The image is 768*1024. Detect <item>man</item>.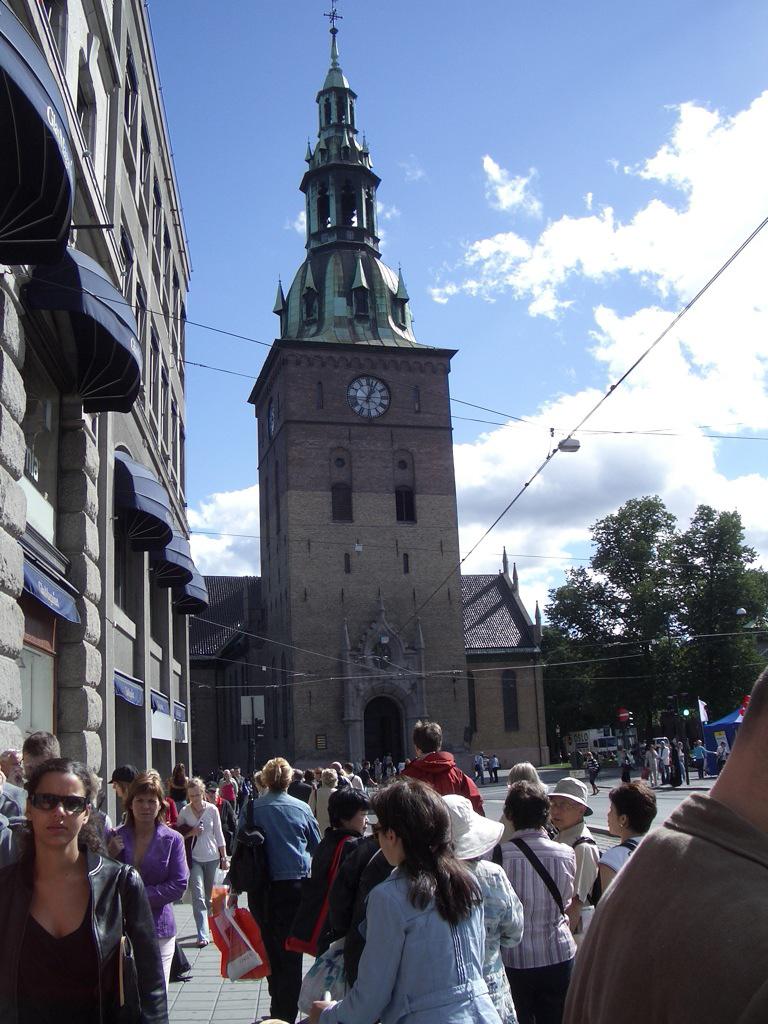
Detection: region(566, 666, 767, 1023).
